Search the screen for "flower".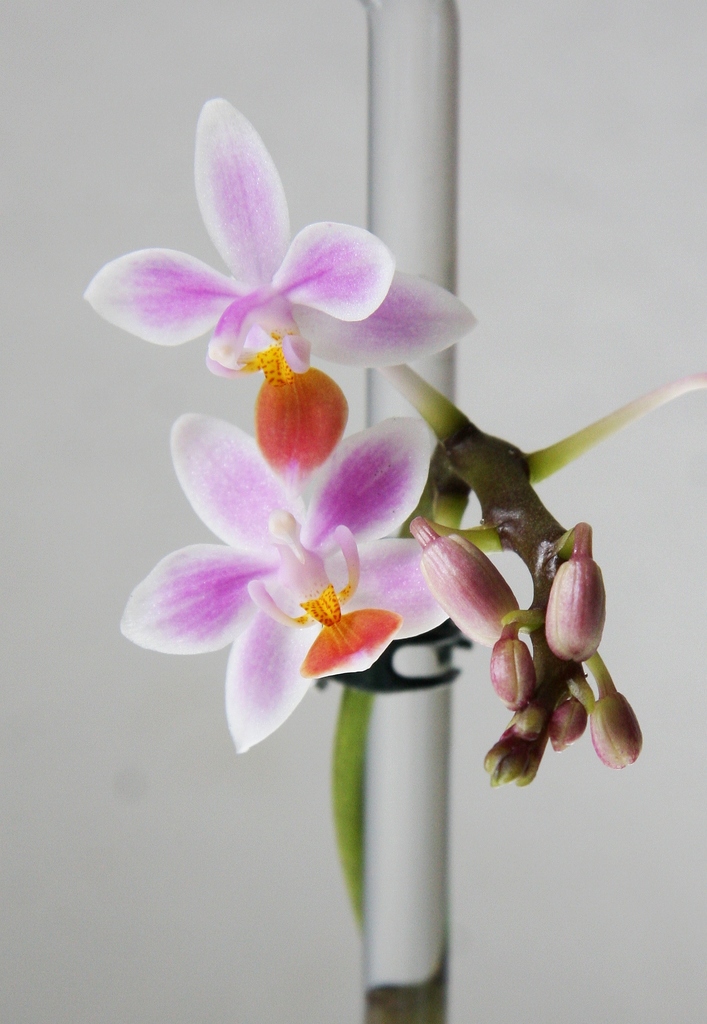
Found at left=510, top=662, right=566, bottom=751.
